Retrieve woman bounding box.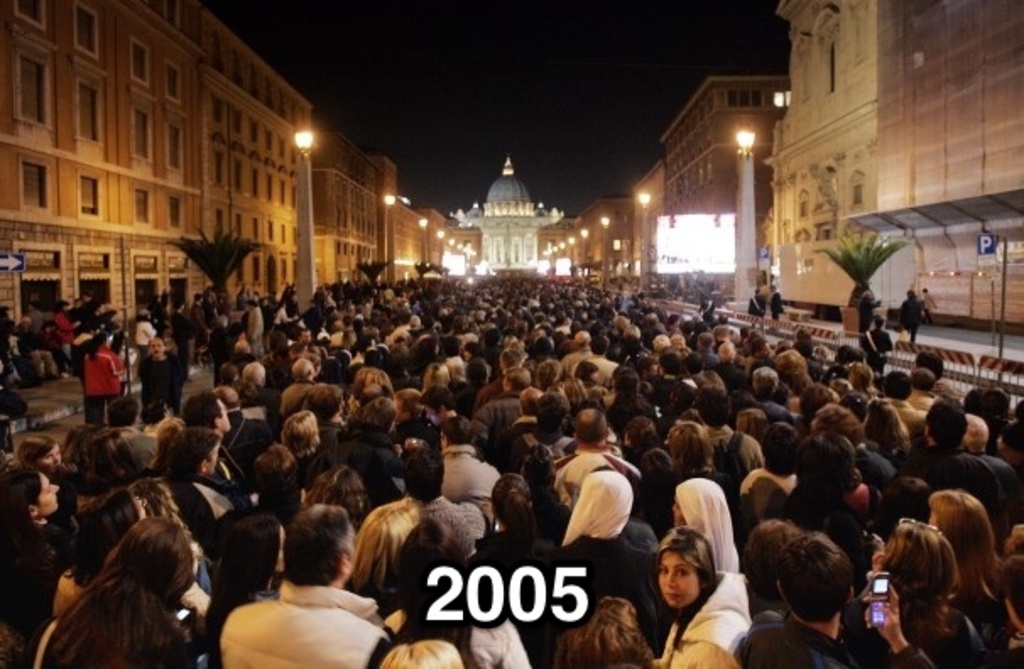
Bounding box: (532, 360, 563, 402).
